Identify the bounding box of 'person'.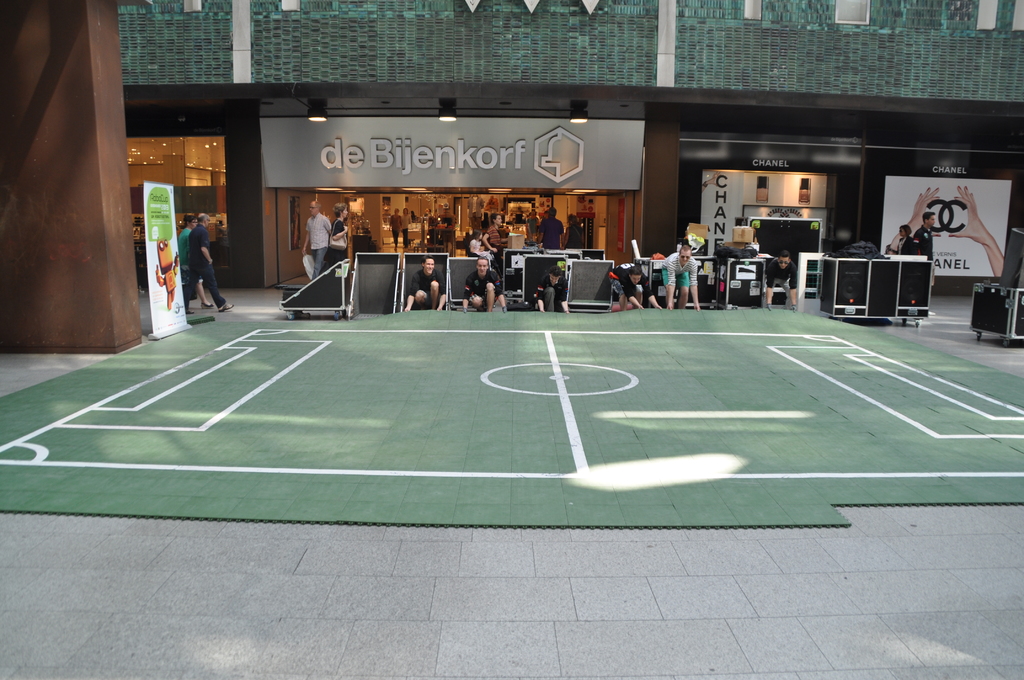
{"left": 535, "top": 267, "right": 565, "bottom": 311}.
